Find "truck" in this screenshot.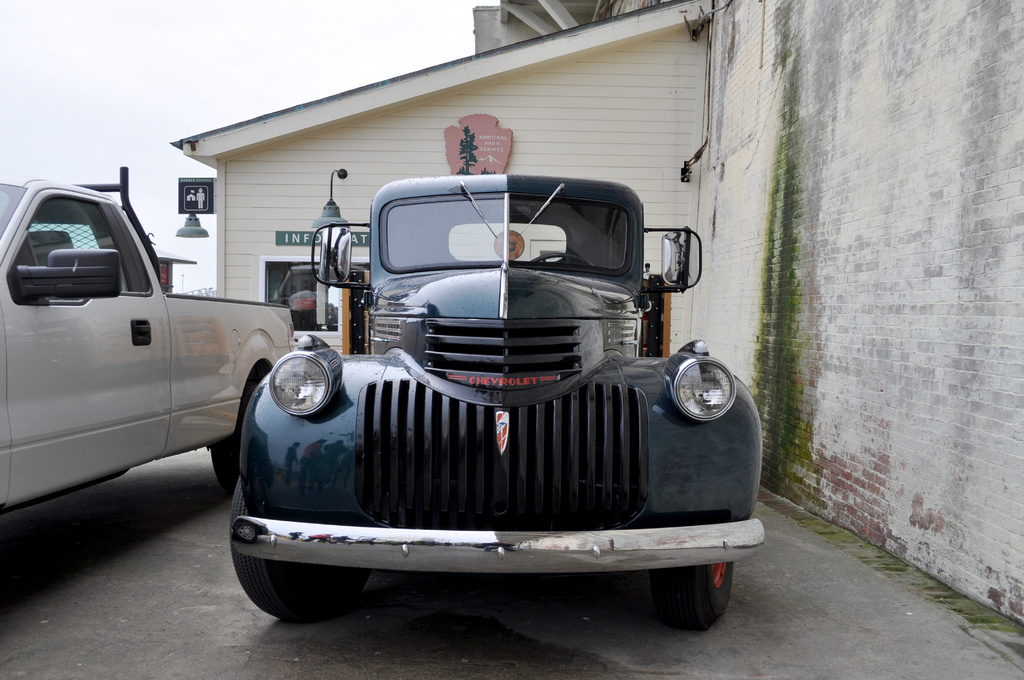
The bounding box for "truck" is detection(4, 186, 299, 531).
